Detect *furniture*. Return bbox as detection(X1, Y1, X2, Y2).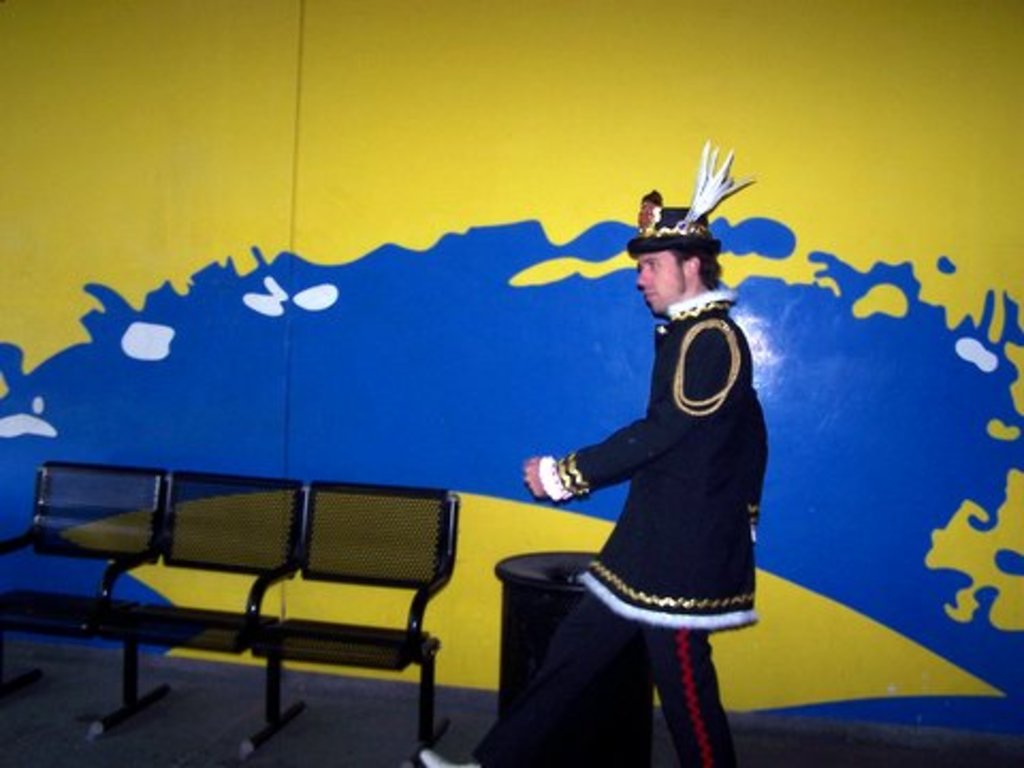
detection(0, 461, 461, 766).
